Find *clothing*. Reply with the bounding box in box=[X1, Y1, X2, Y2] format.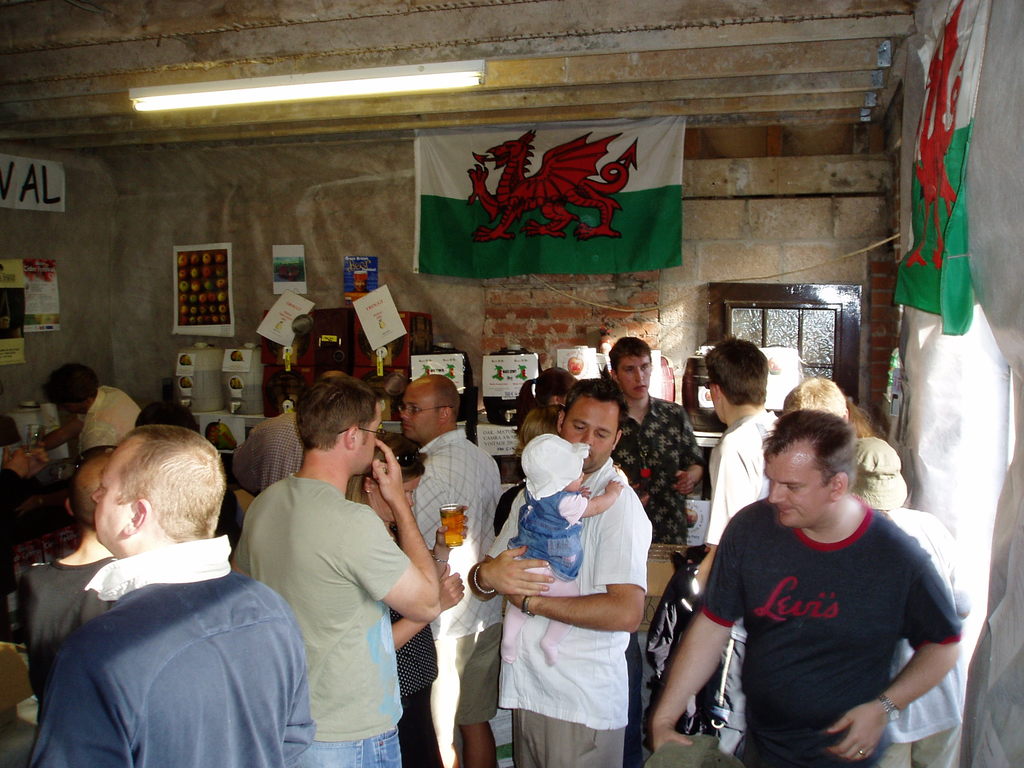
box=[705, 404, 776, 545].
